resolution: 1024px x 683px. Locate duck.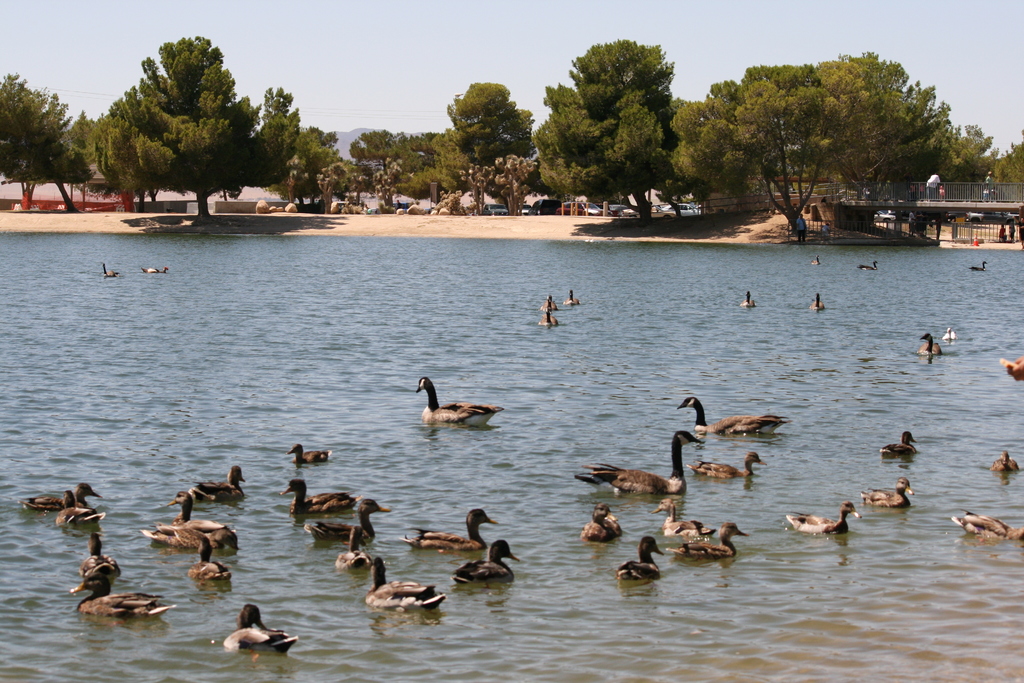
detection(990, 450, 1022, 468).
